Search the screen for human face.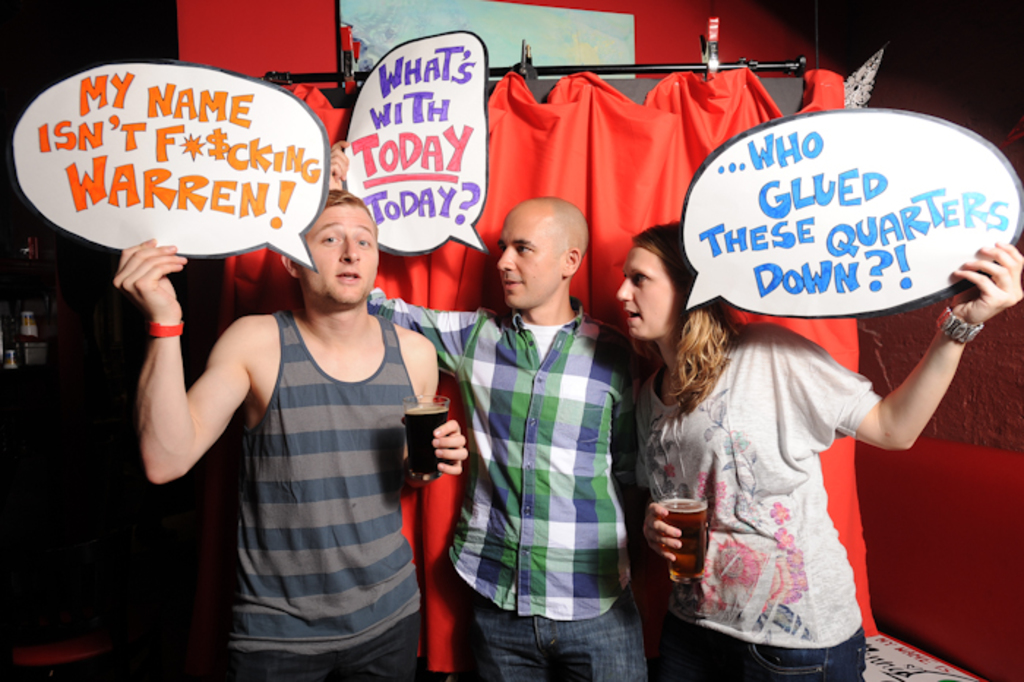
Found at <box>609,252,682,341</box>.
